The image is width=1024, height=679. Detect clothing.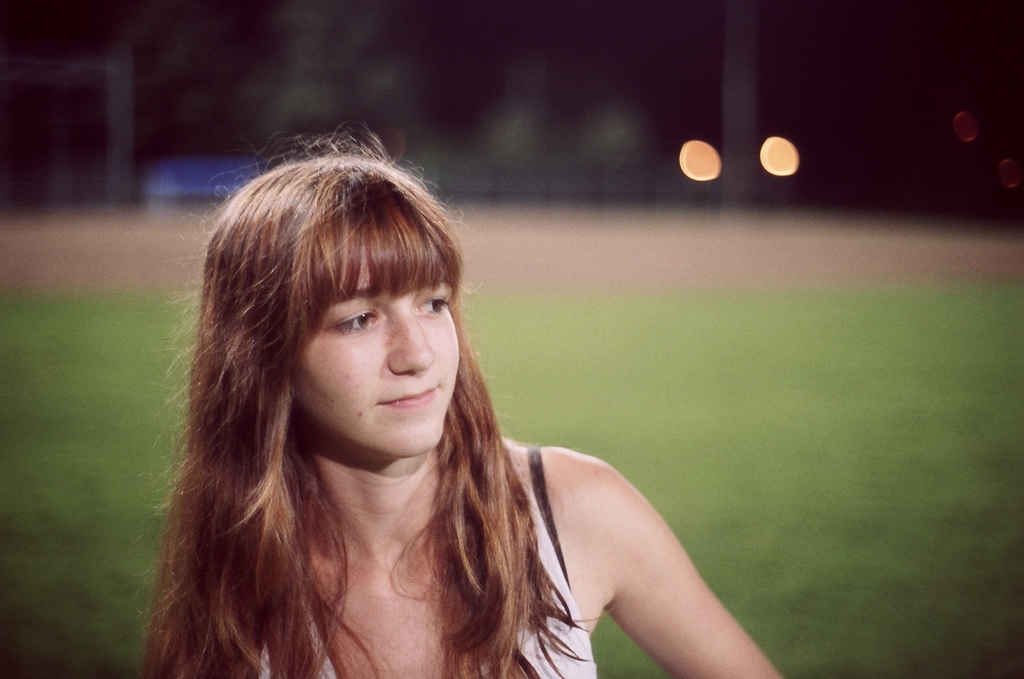
Detection: <box>252,441,604,675</box>.
